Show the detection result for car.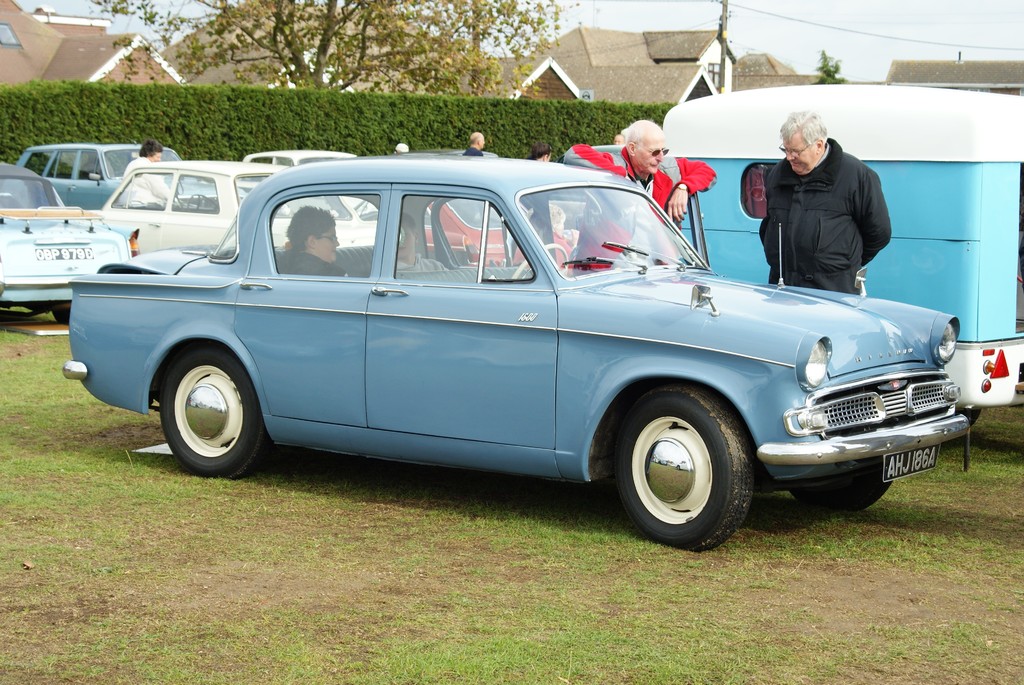
<box>70,152,977,546</box>.
